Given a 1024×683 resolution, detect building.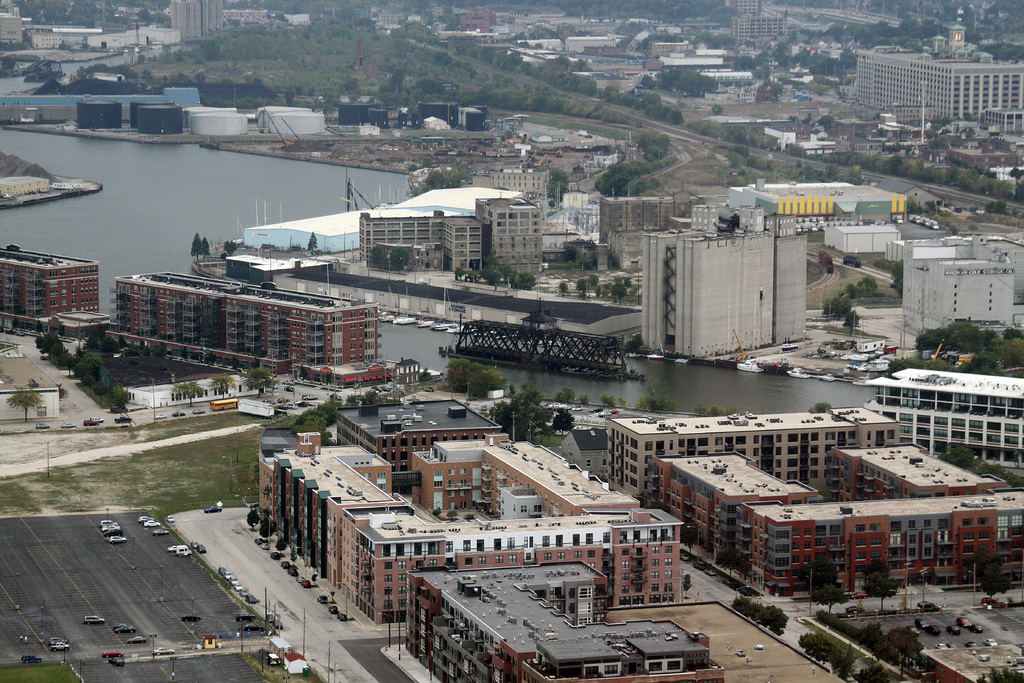
(854, 24, 1023, 134).
